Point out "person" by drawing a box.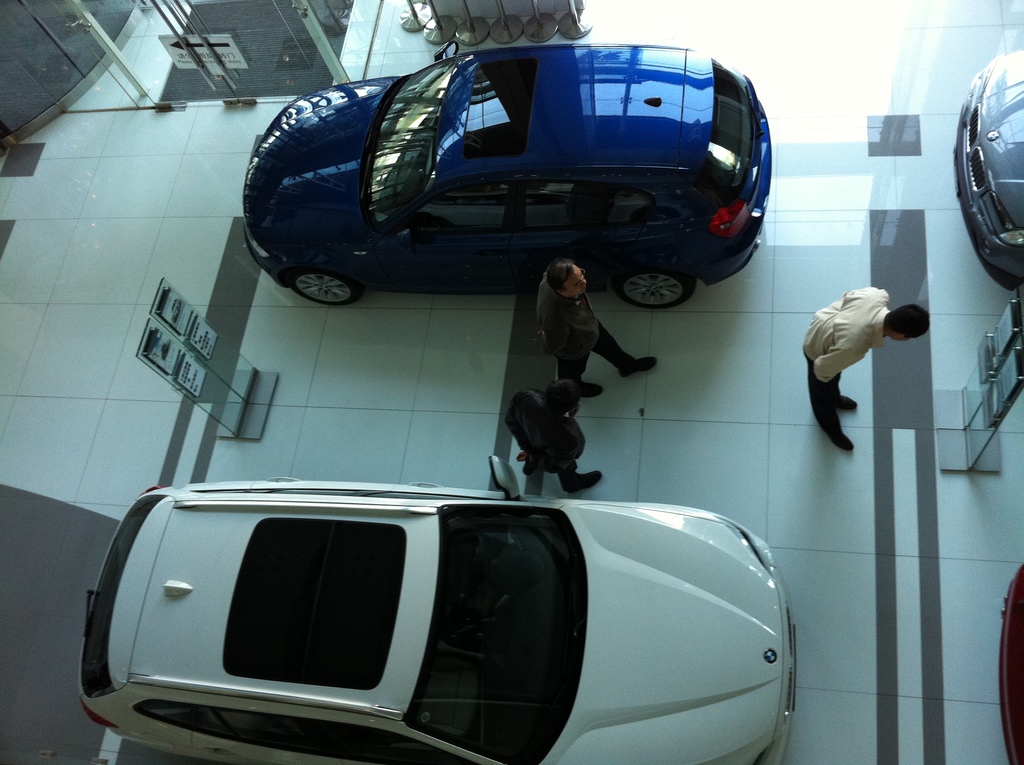
bbox(504, 373, 602, 494).
